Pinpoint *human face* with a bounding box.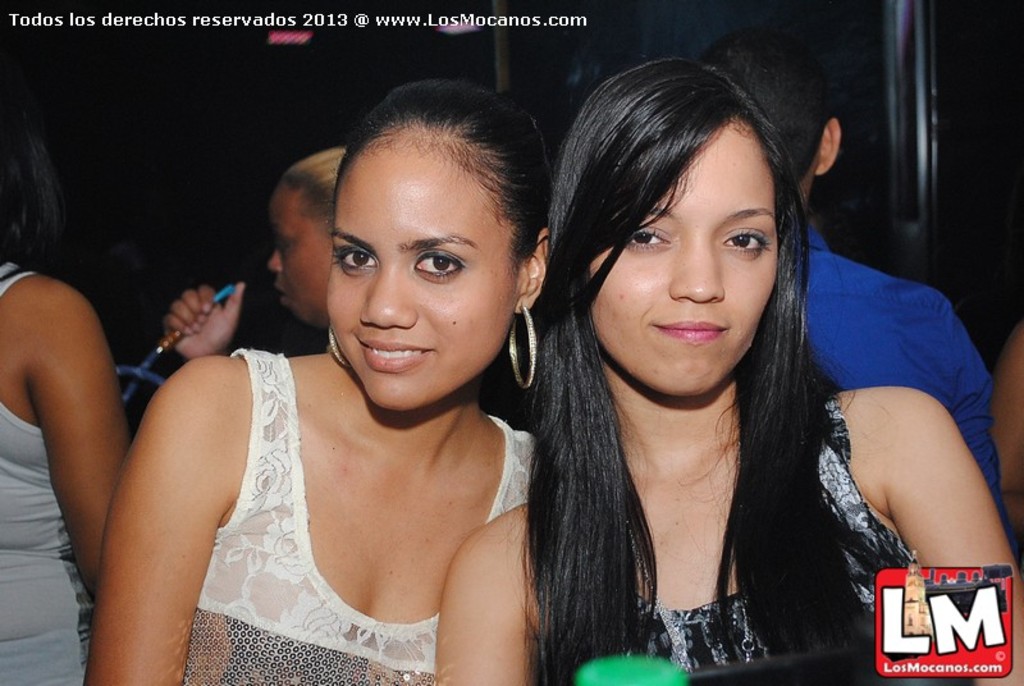
(left=591, top=114, right=777, bottom=392).
